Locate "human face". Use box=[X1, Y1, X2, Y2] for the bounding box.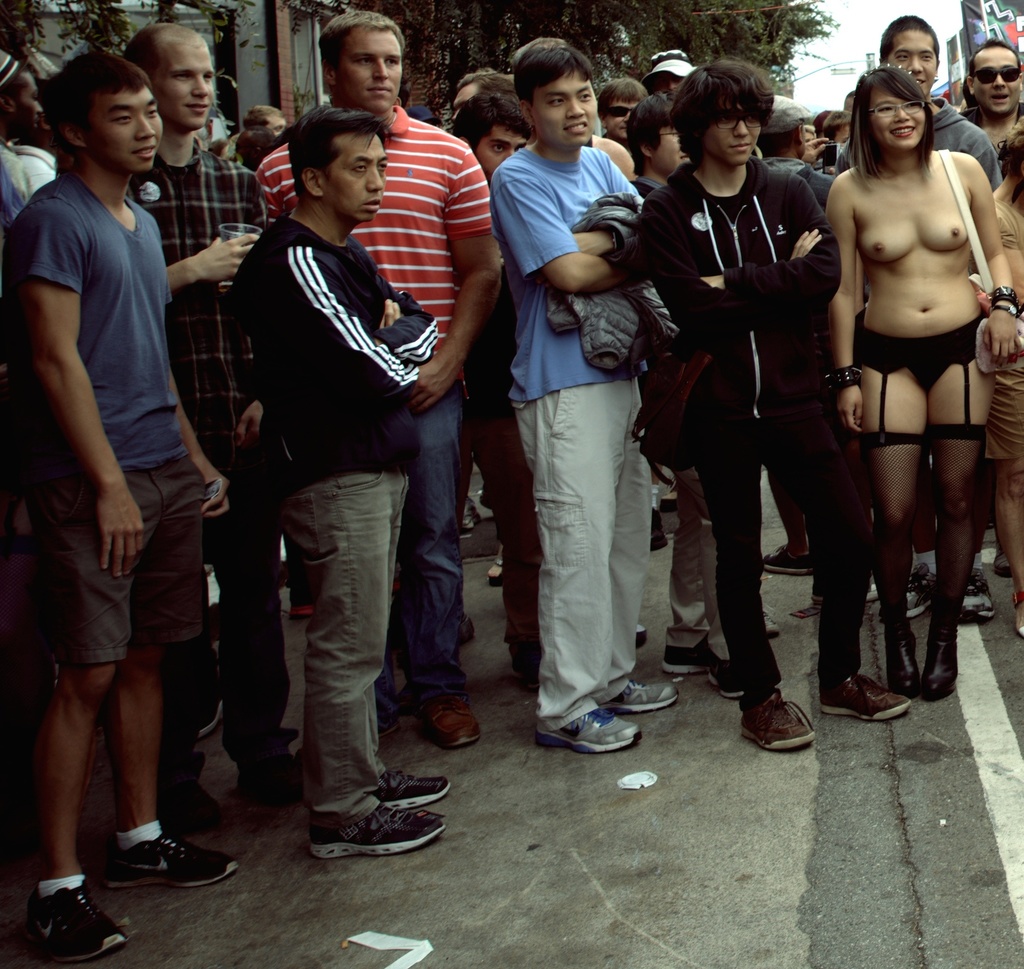
box=[650, 126, 693, 172].
